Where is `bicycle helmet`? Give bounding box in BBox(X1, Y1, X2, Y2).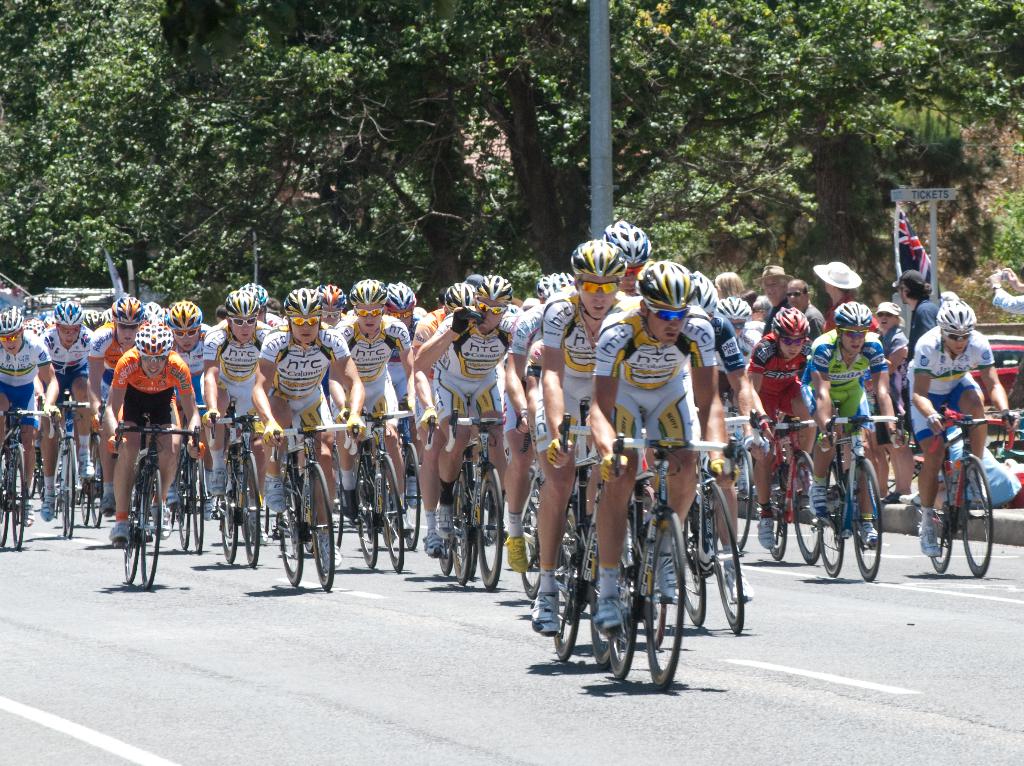
BBox(171, 296, 203, 334).
